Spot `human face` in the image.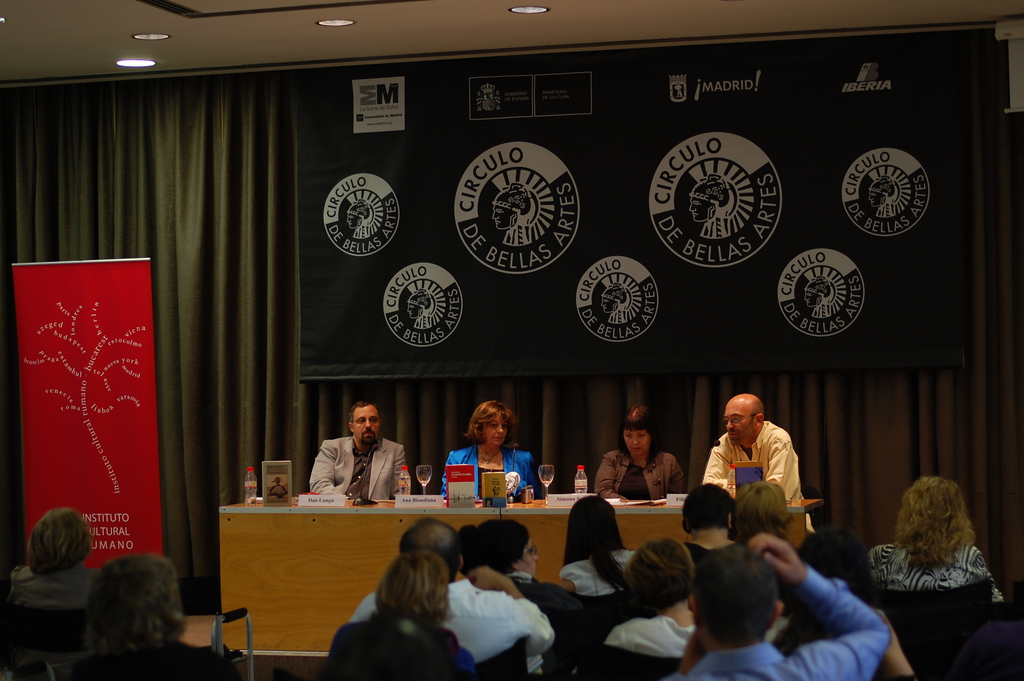
`human face` found at (left=520, top=537, right=538, bottom=577).
